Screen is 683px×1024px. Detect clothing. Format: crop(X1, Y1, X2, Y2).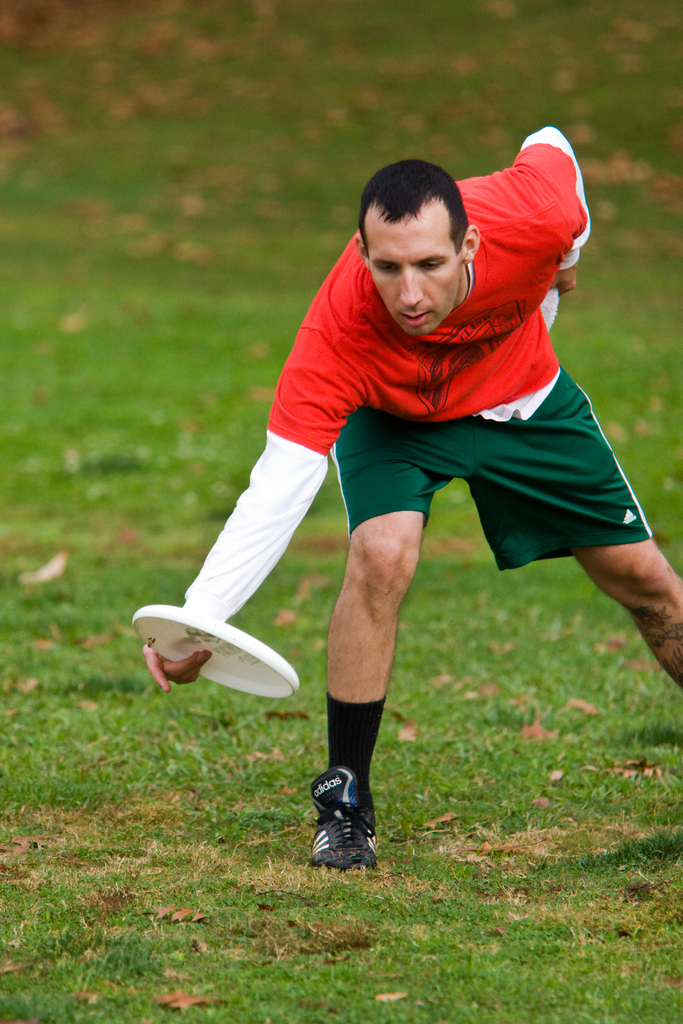
crop(175, 120, 590, 626).
